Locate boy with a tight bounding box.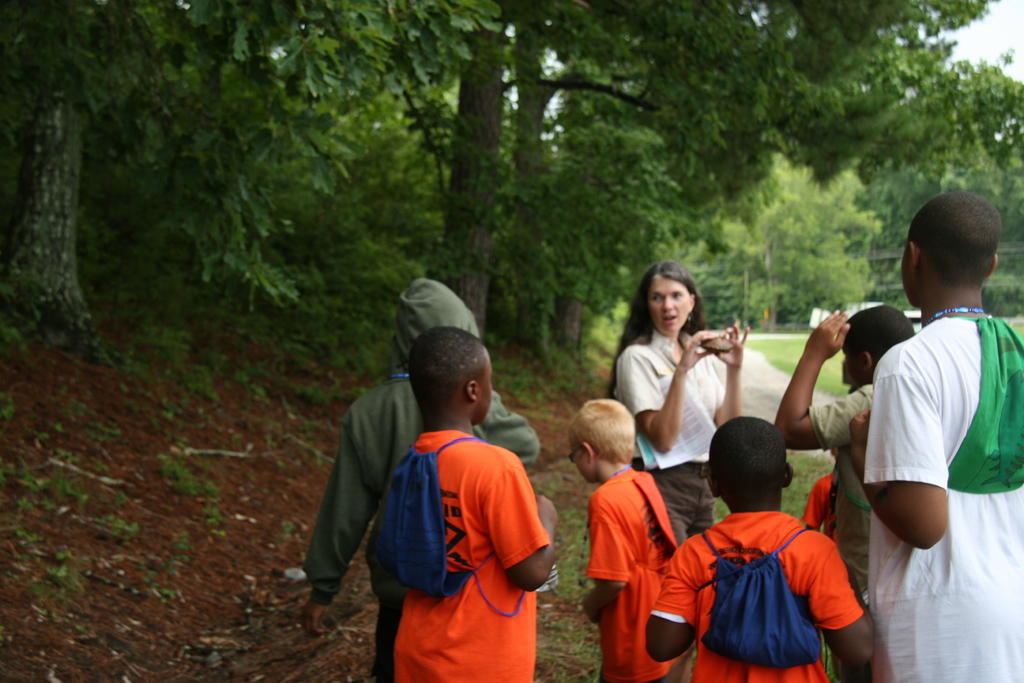
(662, 412, 881, 662).
